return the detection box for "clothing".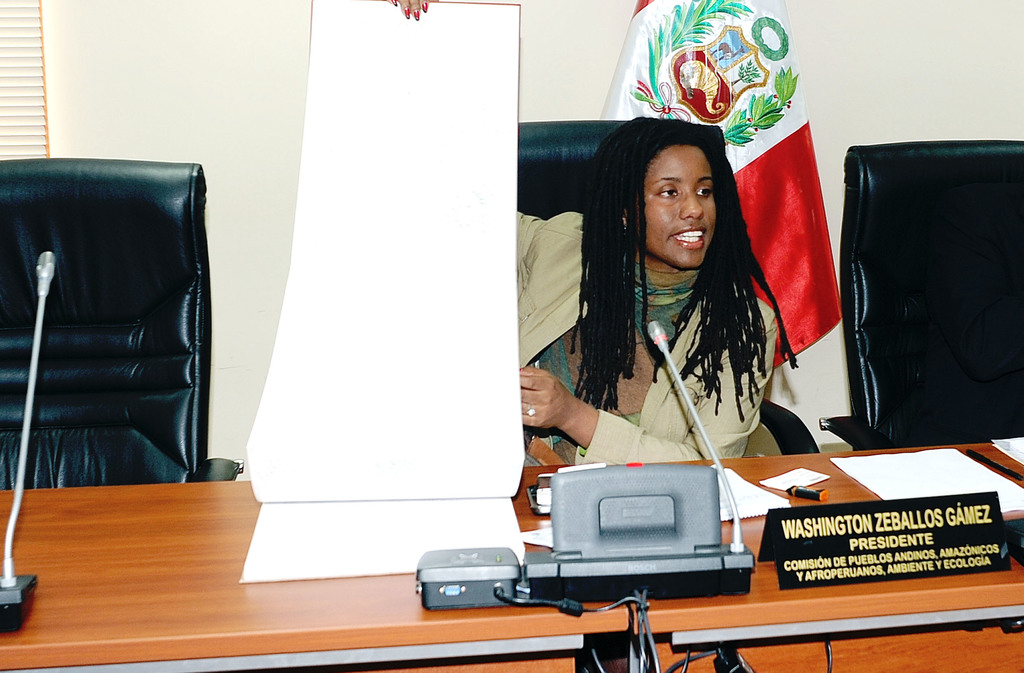
{"x1": 492, "y1": 209, "x2": 792, "y2": 504}.
